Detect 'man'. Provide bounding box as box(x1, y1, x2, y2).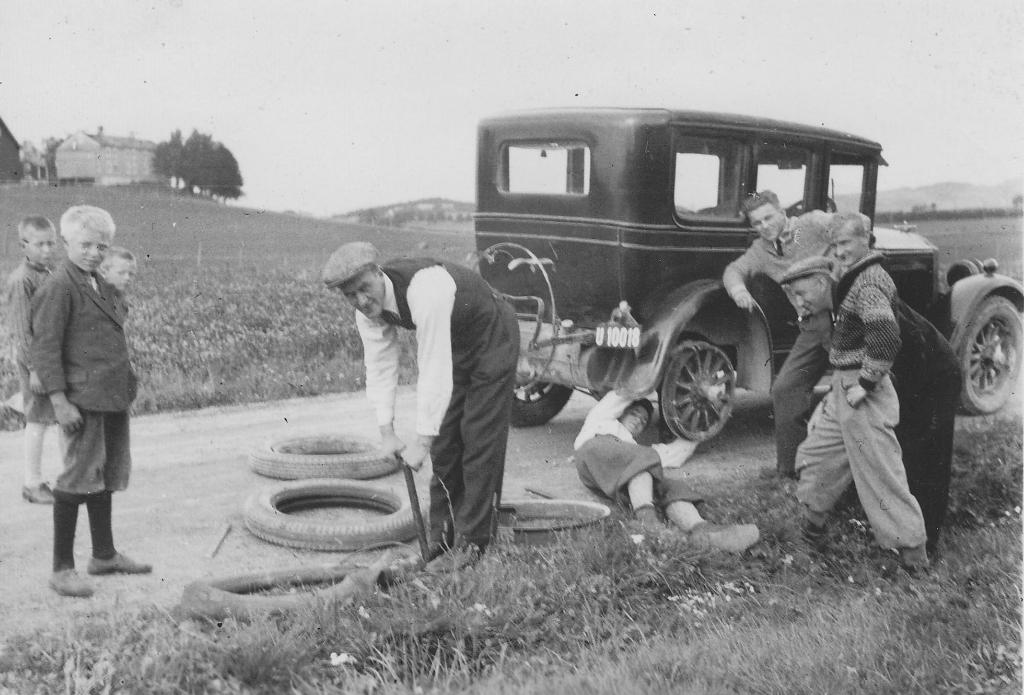
box(393, 220, 518, 576).
